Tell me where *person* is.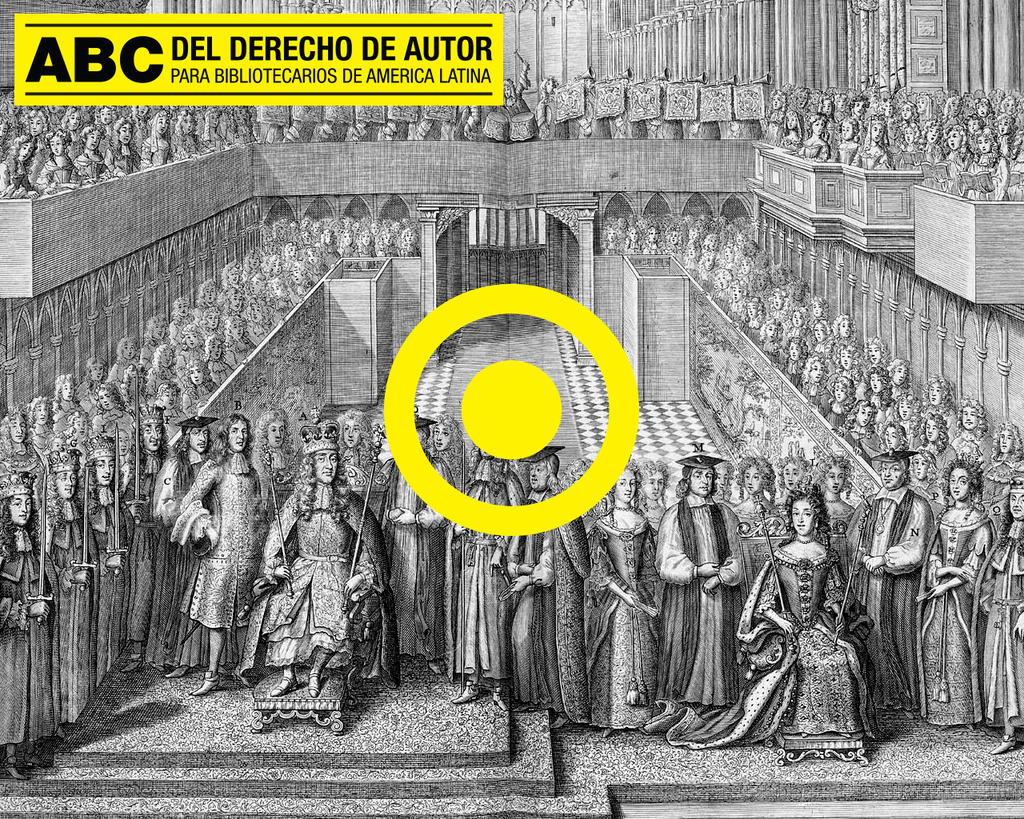
*person* is at [left=137, top=117, right=171, bottom=170].
